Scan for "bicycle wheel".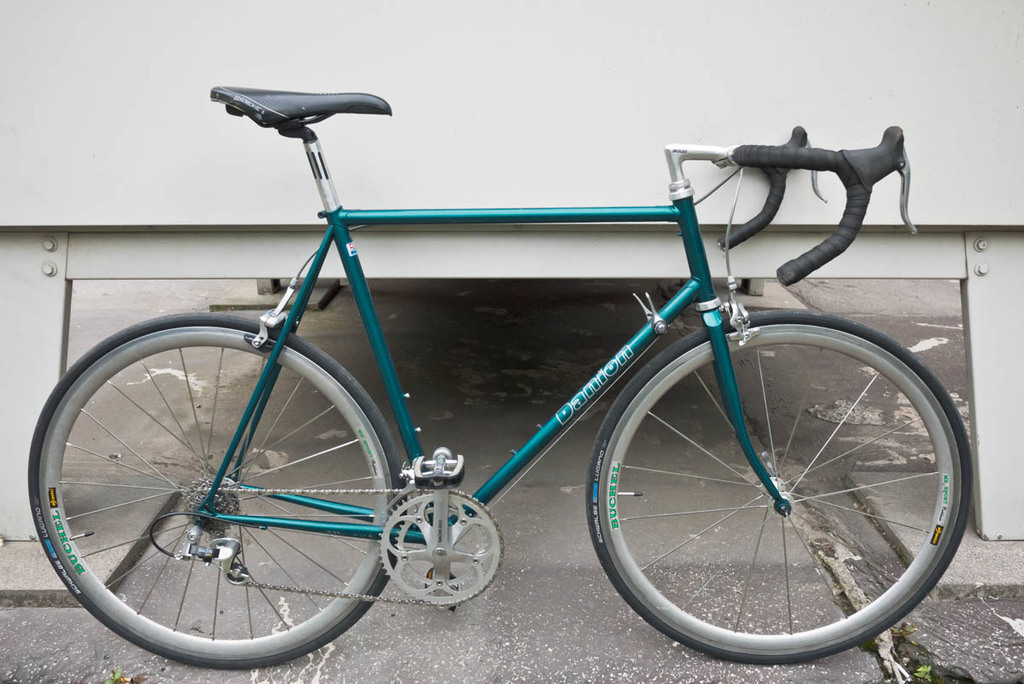
Scan result: box(580, 308, 971, 662).
